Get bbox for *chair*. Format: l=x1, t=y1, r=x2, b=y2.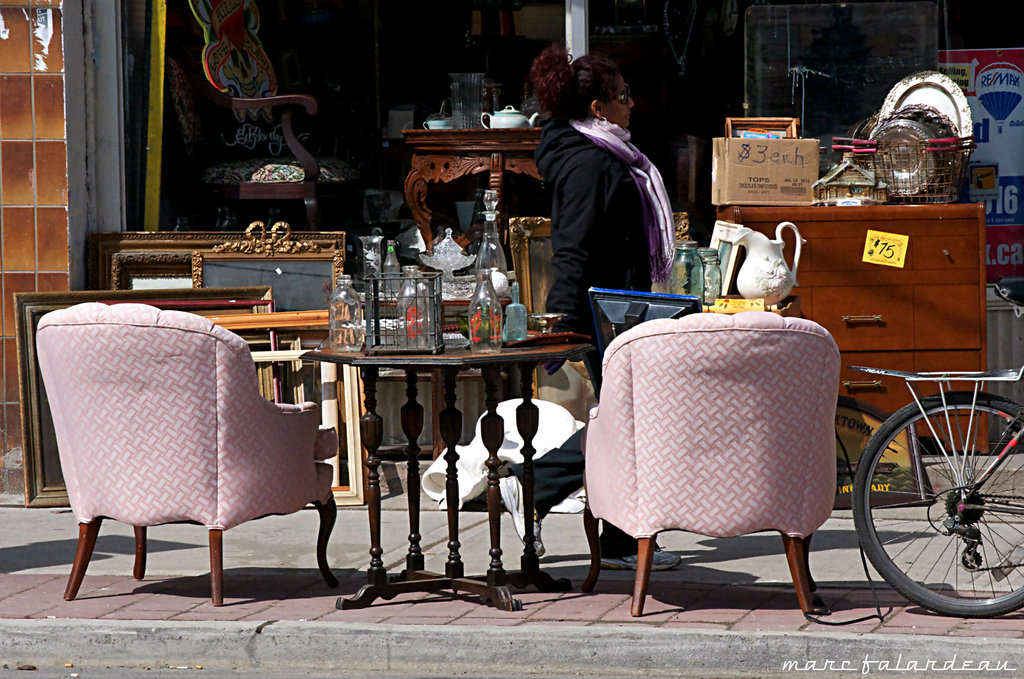
l=28, t=308, r=320, b=616.
